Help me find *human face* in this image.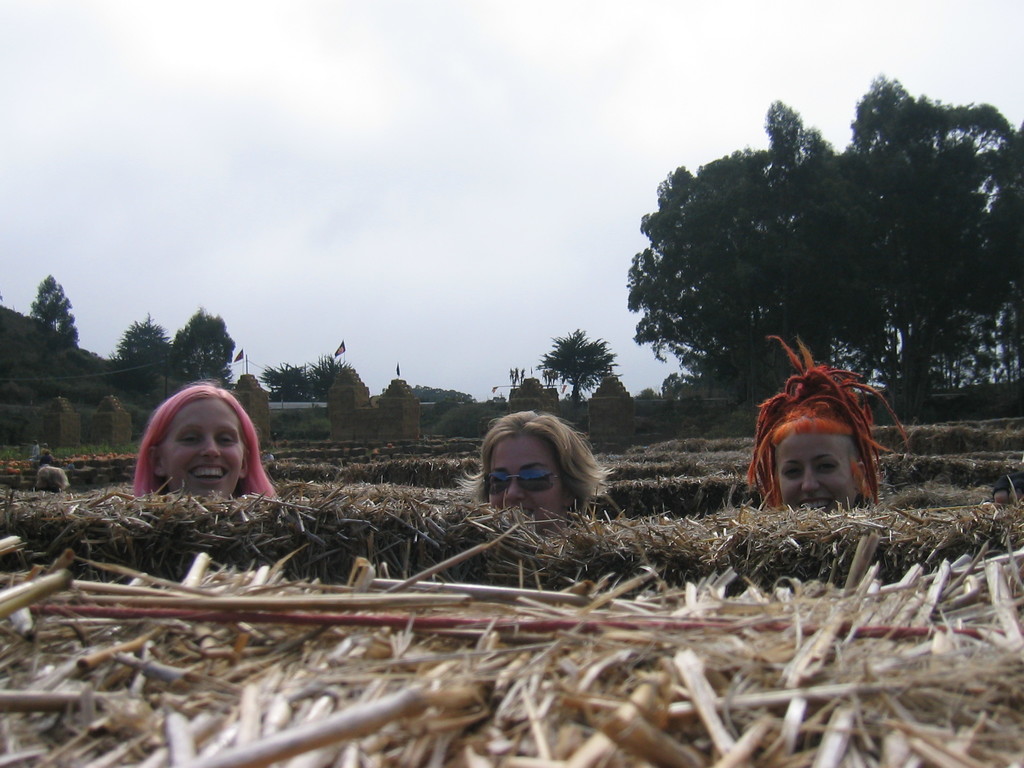
Found it: box(776, 425, 856, 511).
